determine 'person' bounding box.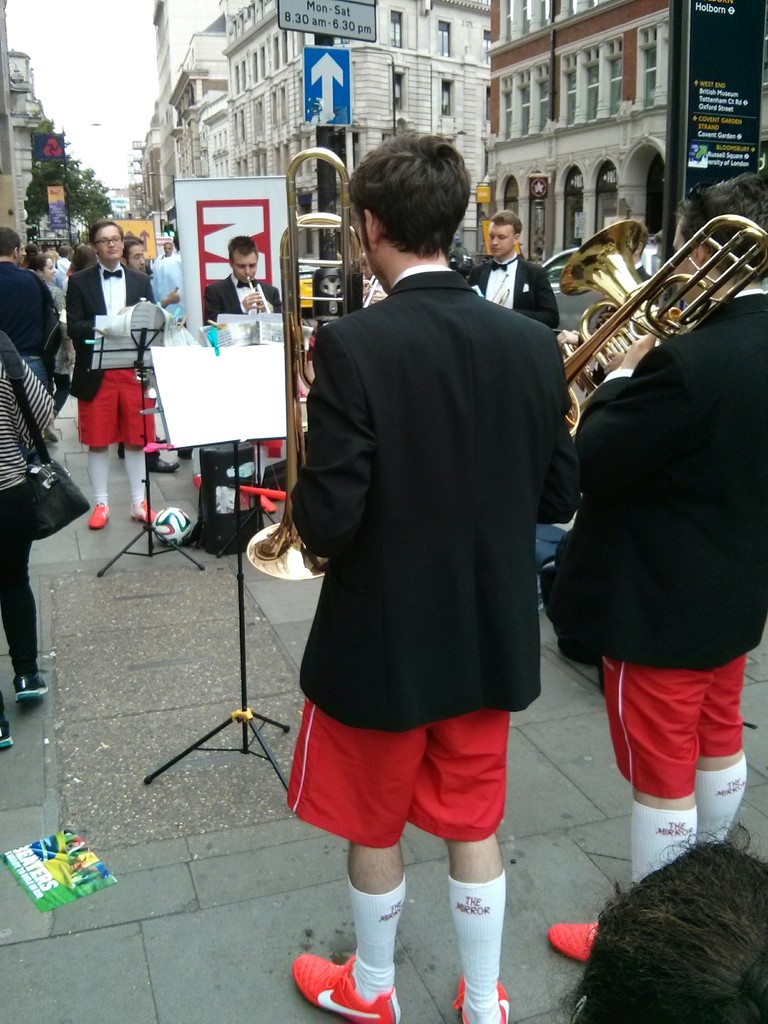
Determined: crop(291, 124, 588, 1023).
